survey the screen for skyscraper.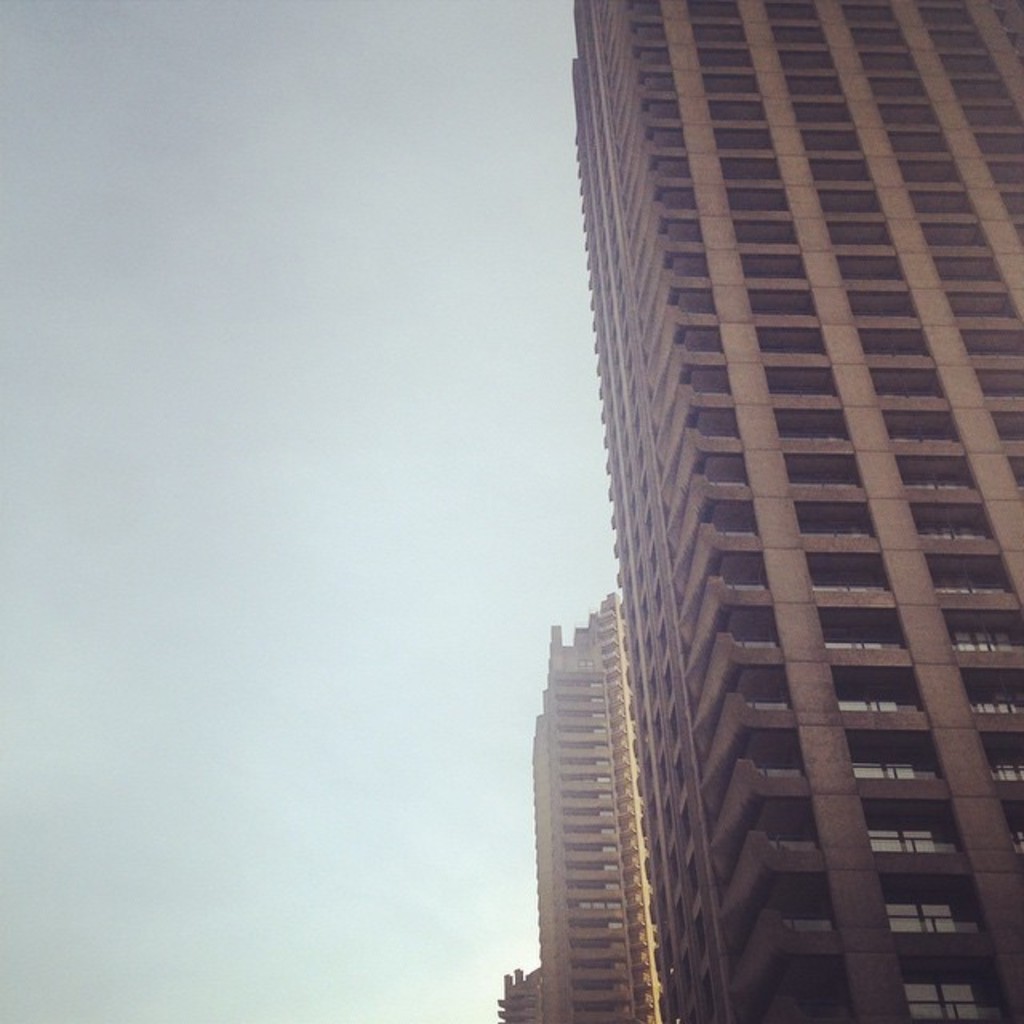
Survey found: crop(539, 2, 1016, 1019).
